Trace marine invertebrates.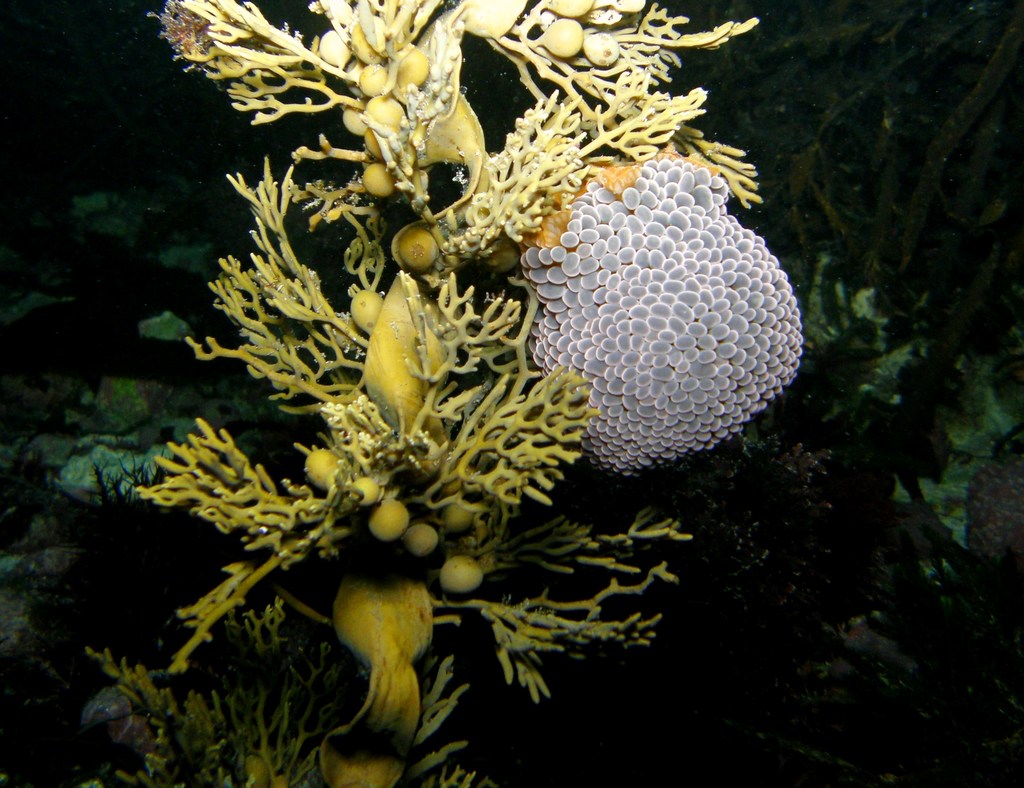
Traced to region(56, 86, 831, 747).
